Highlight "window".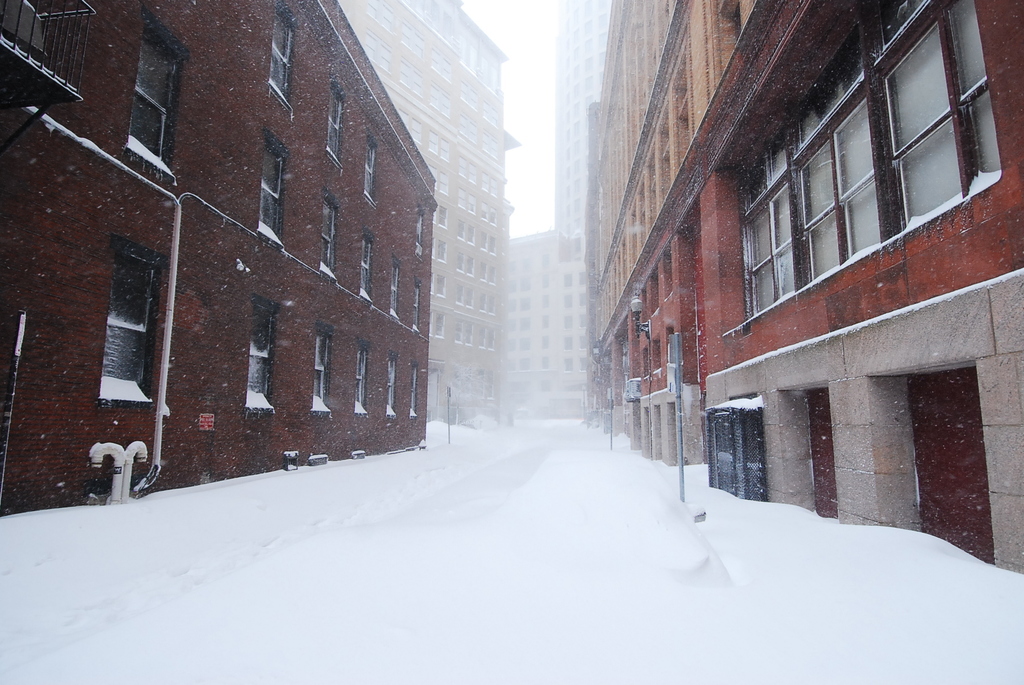
Highlighted region: (x1=356, y1=235, x2=371, y2=291).
